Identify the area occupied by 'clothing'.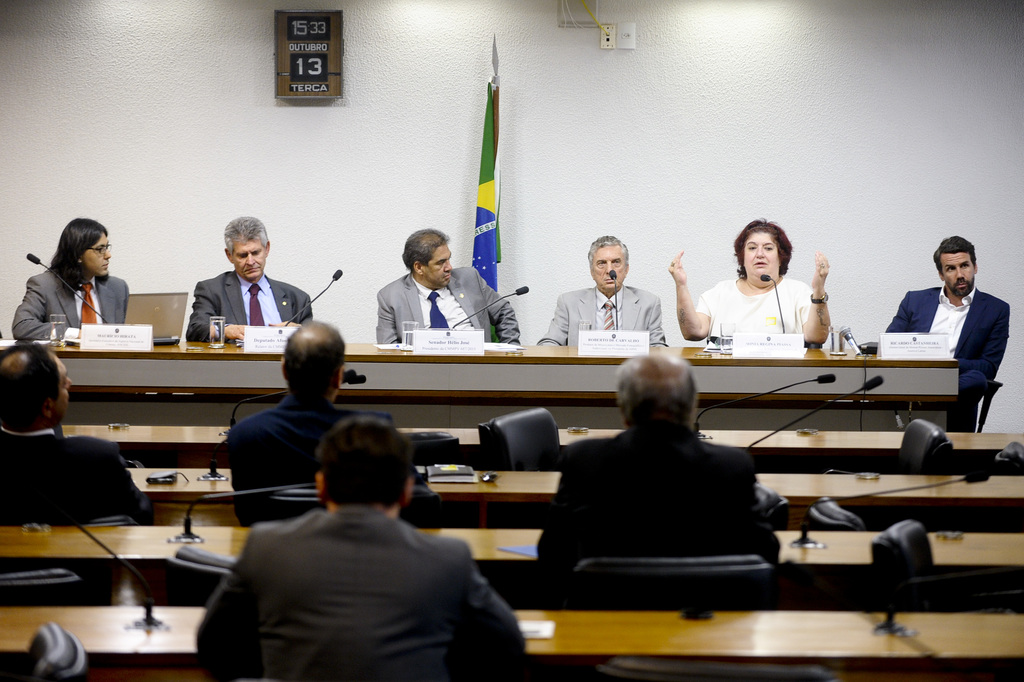
Area: [left=378, top=259, right=525, bottom=350].
